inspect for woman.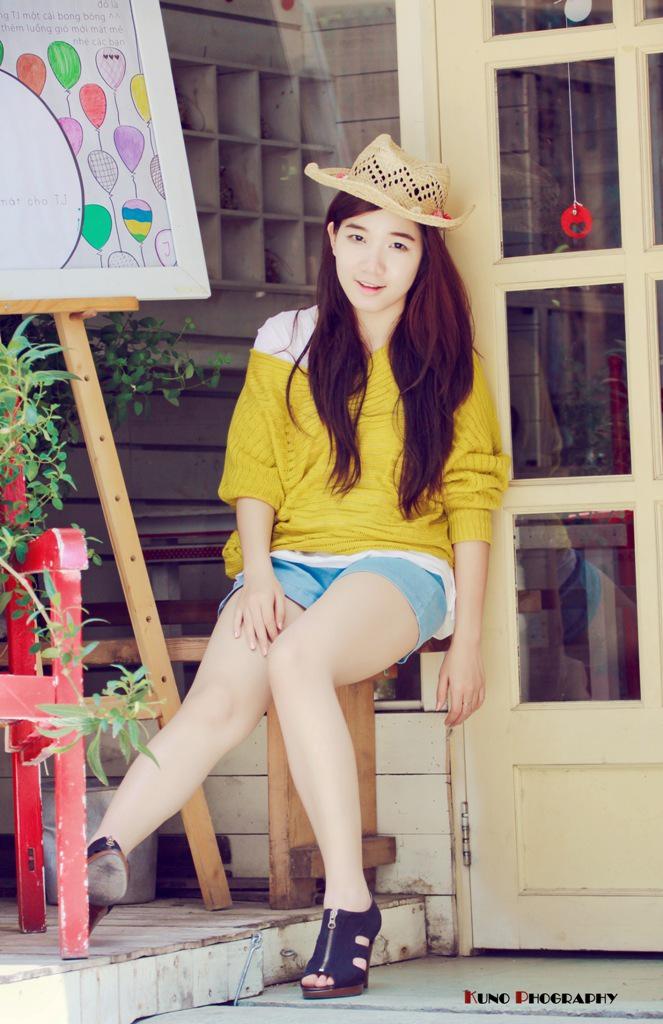
Inspection: 123, 169, 513, 969.
